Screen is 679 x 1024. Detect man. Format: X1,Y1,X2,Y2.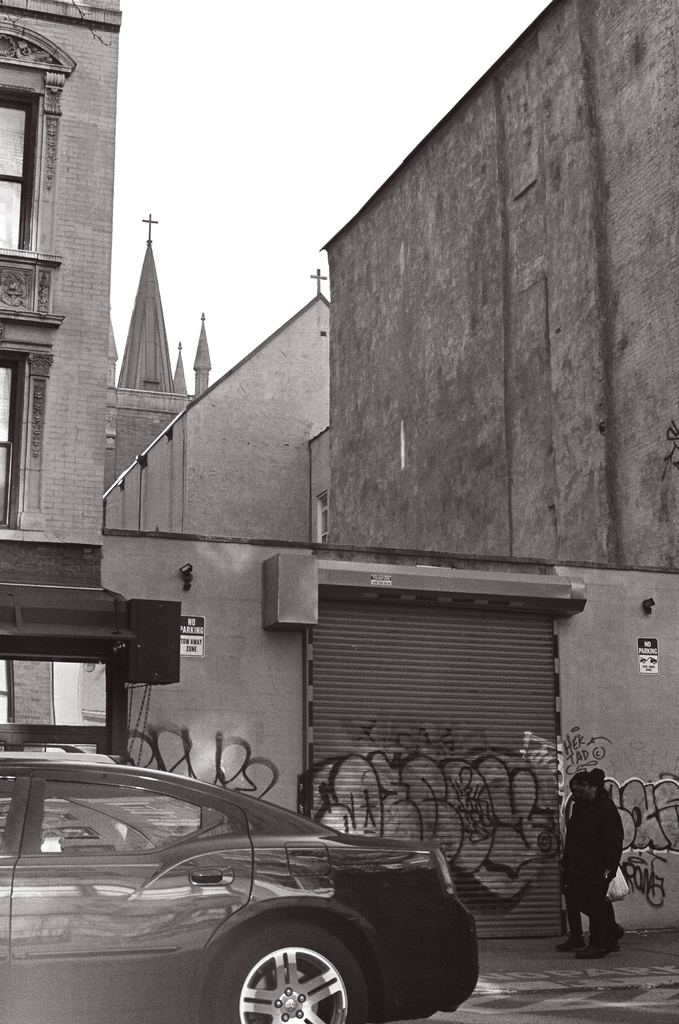
554,776,644,966.
